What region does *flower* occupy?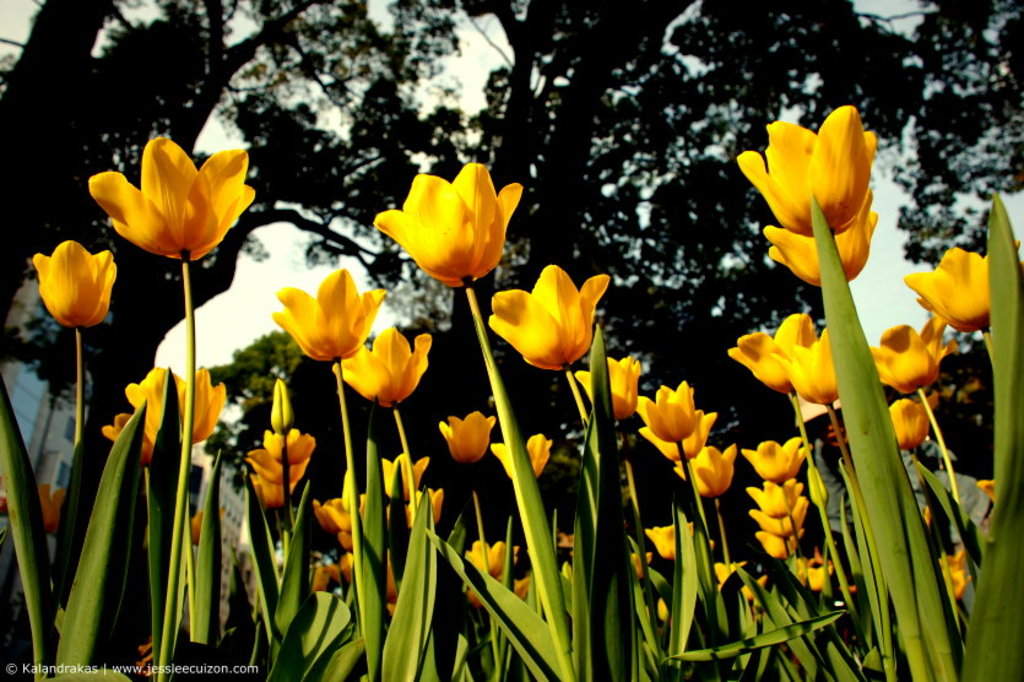
box(797, 563, 829, 595).
